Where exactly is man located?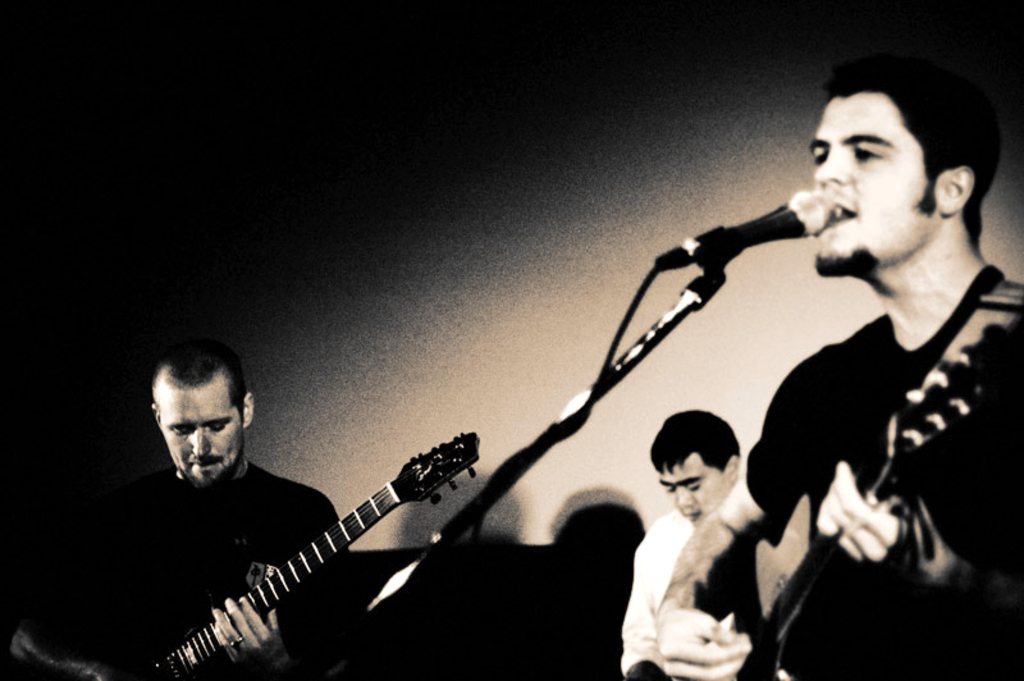
Its bounding box is crop(726, 63, 1023, 672).
